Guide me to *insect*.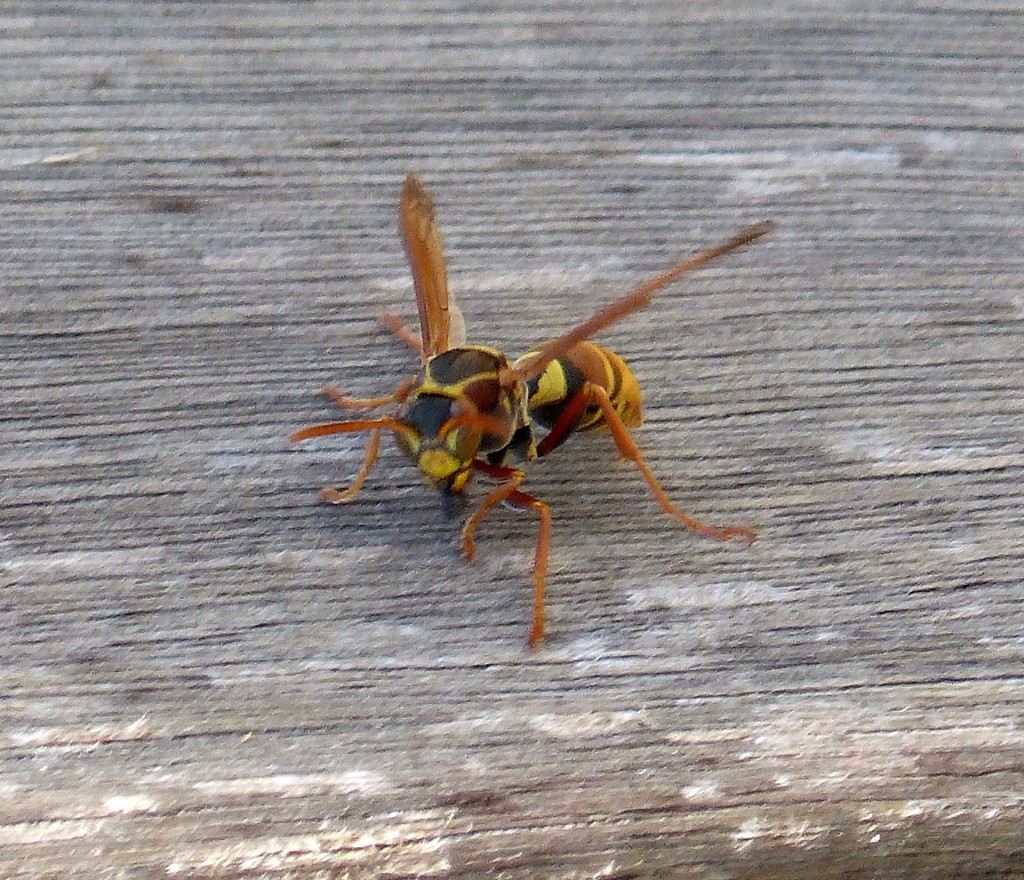
Guidance: region(284, 168, 772, 653).
